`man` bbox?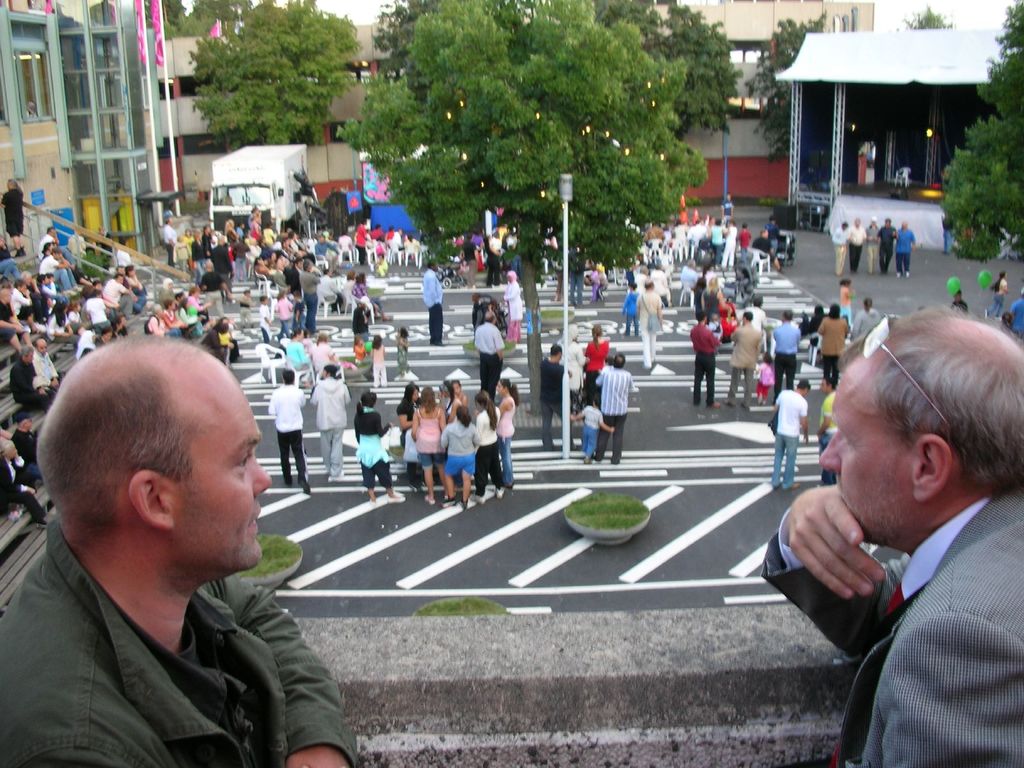
(left=541, top=342, right=574, bottom=449)
